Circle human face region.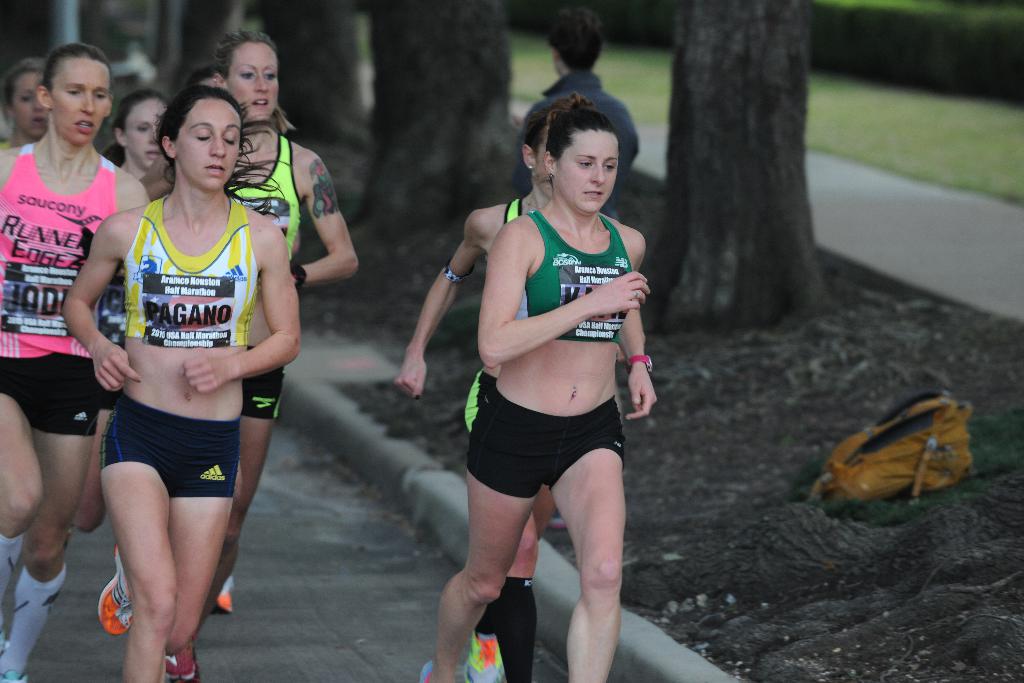
Region: <box>122,98,172,165</box>.
